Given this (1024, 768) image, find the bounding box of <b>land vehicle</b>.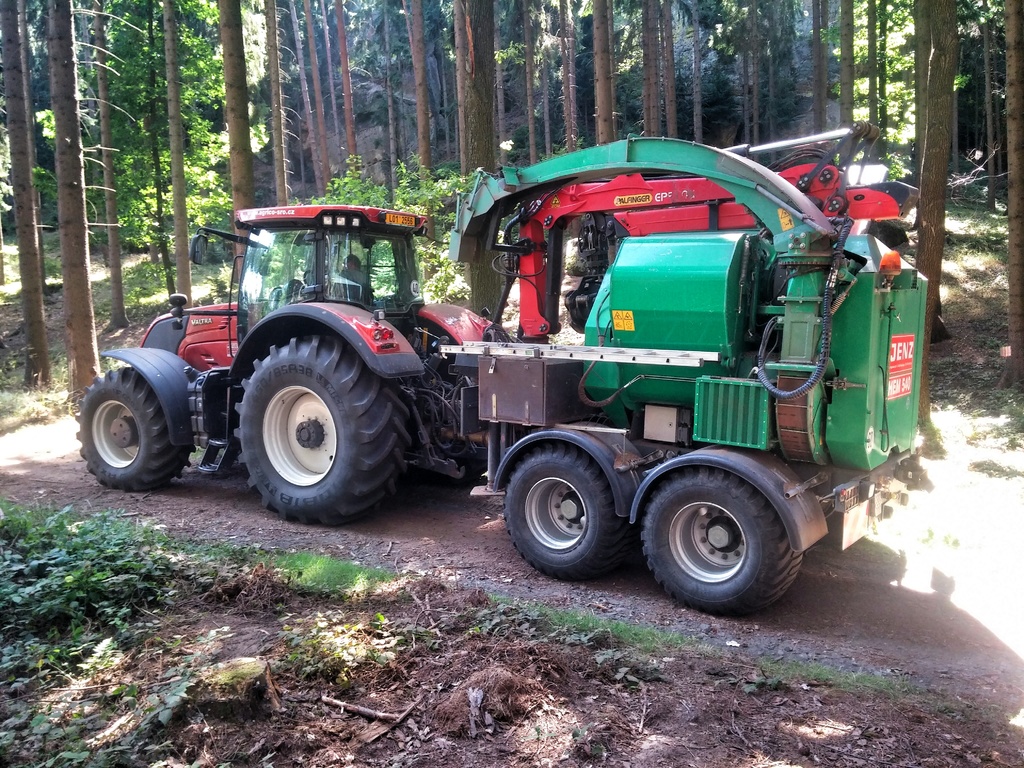
crop(121, 144, 979, 608).
